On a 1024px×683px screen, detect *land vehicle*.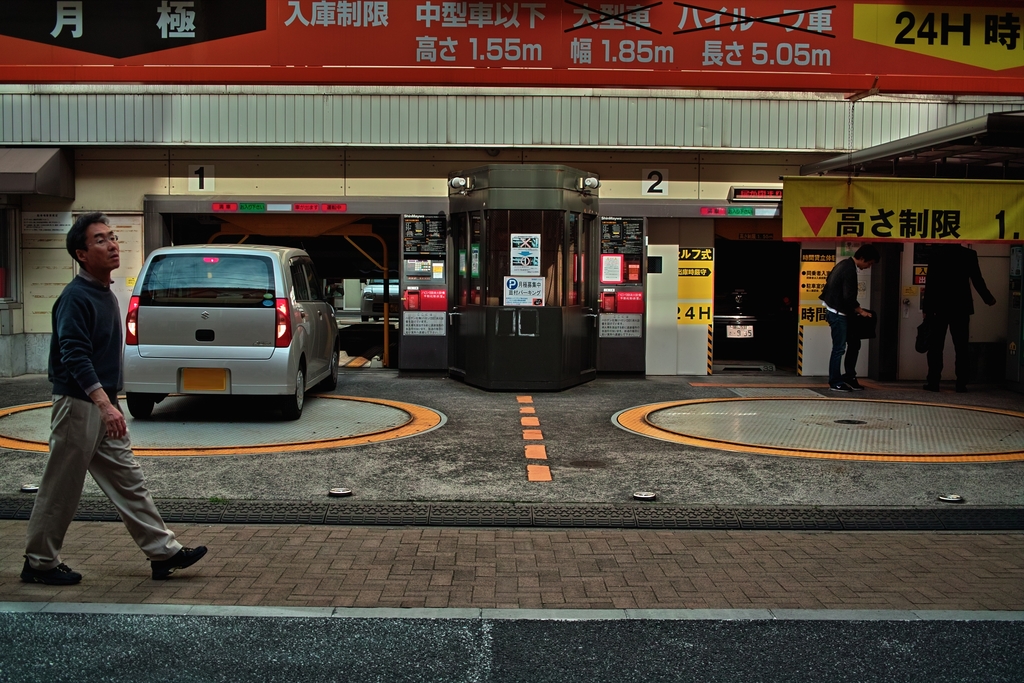
bbox=(359, 276, 400, 321).
